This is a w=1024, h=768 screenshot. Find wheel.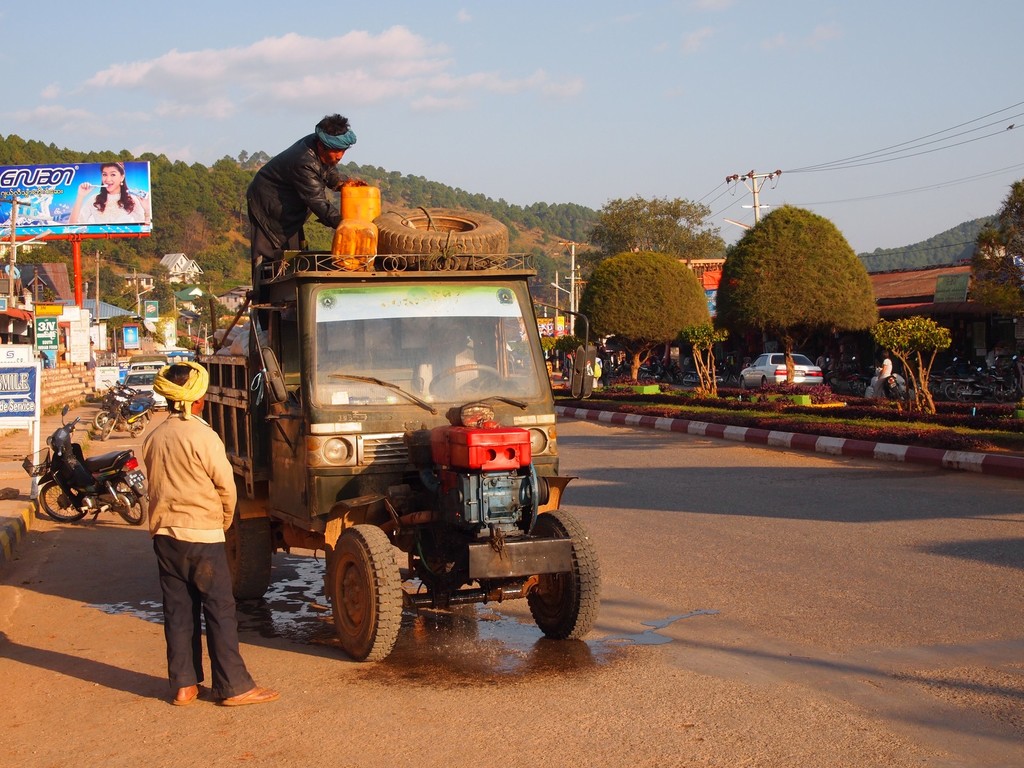
Bounding box: box(372, 205, 507, 269).
